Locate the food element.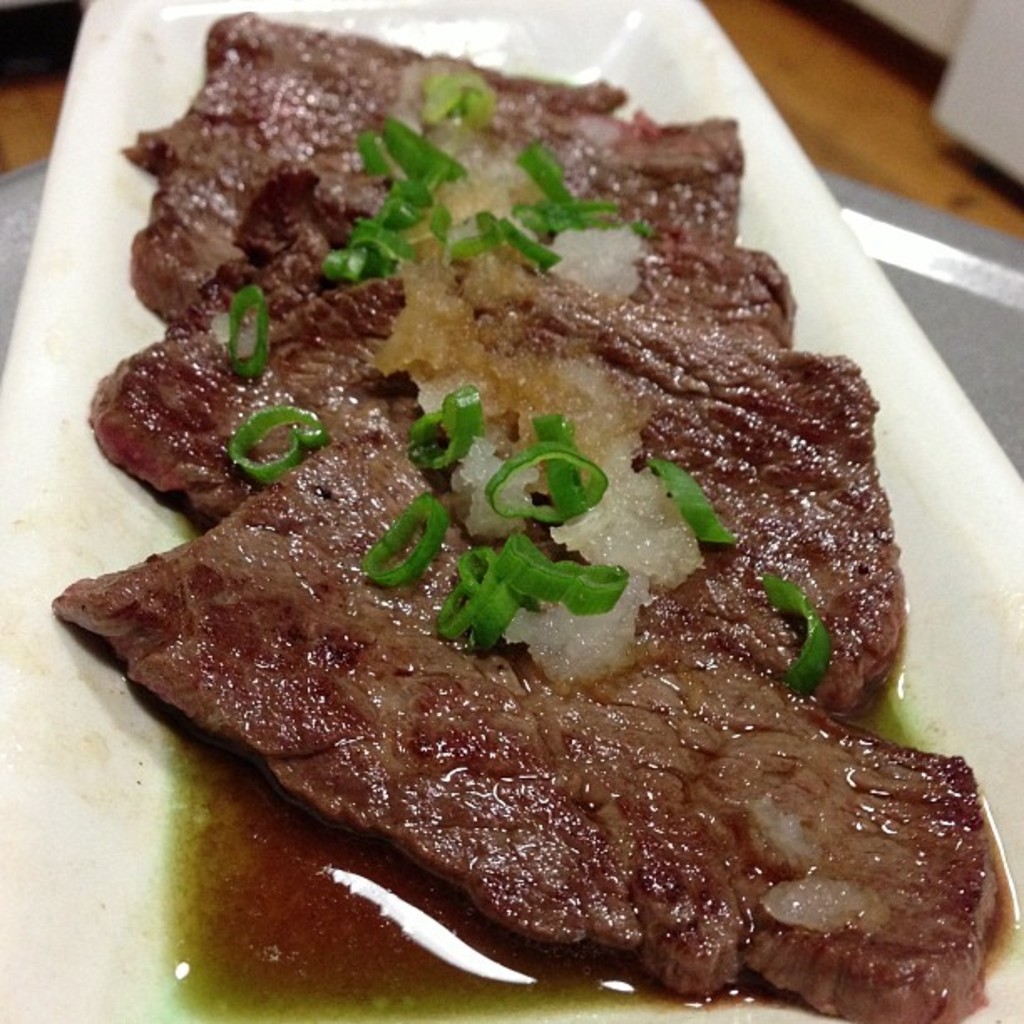
Element bbox: (52, 38, 939, 1023).
